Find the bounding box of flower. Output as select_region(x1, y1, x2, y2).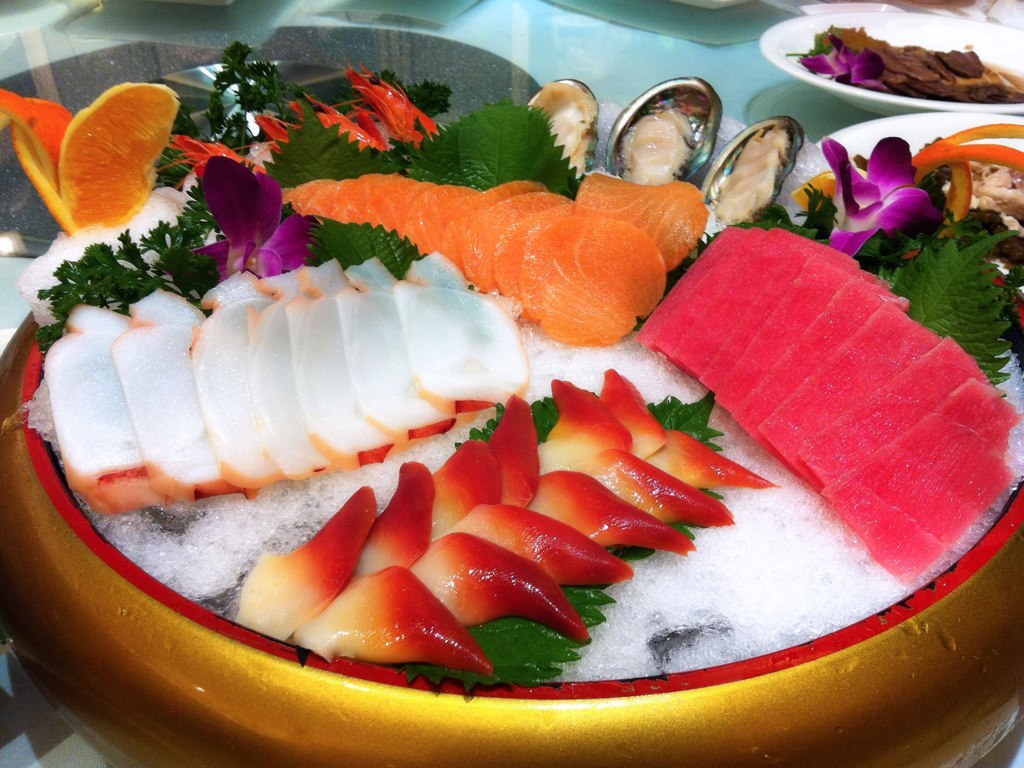
select_region(794, 35, 893, 95).
